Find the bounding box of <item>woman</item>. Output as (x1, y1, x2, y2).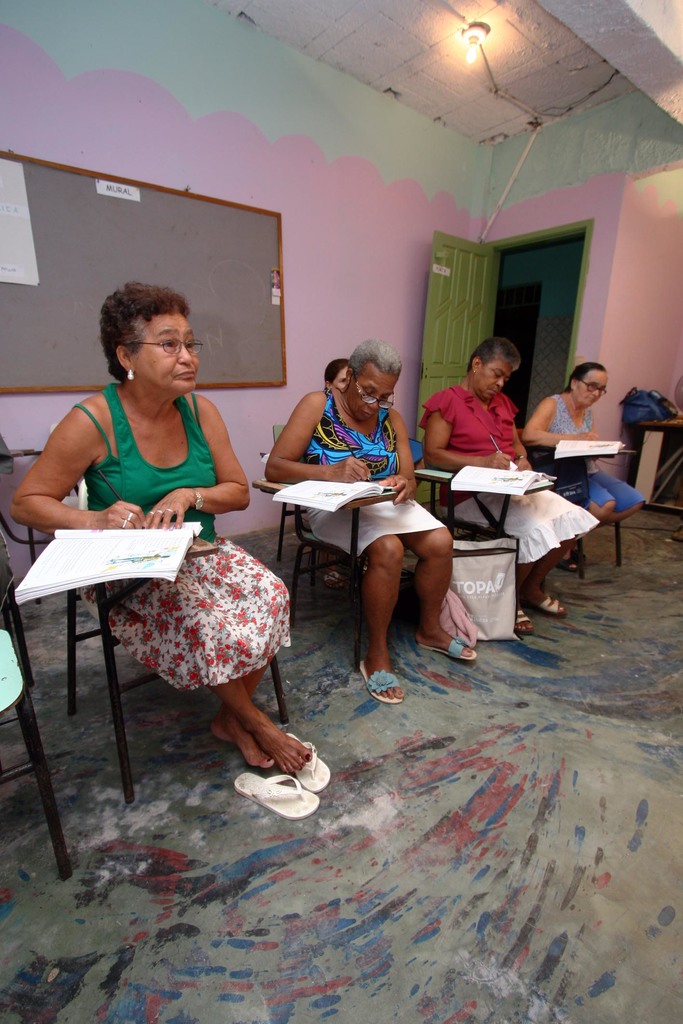
(514, 357, 651, 576).
